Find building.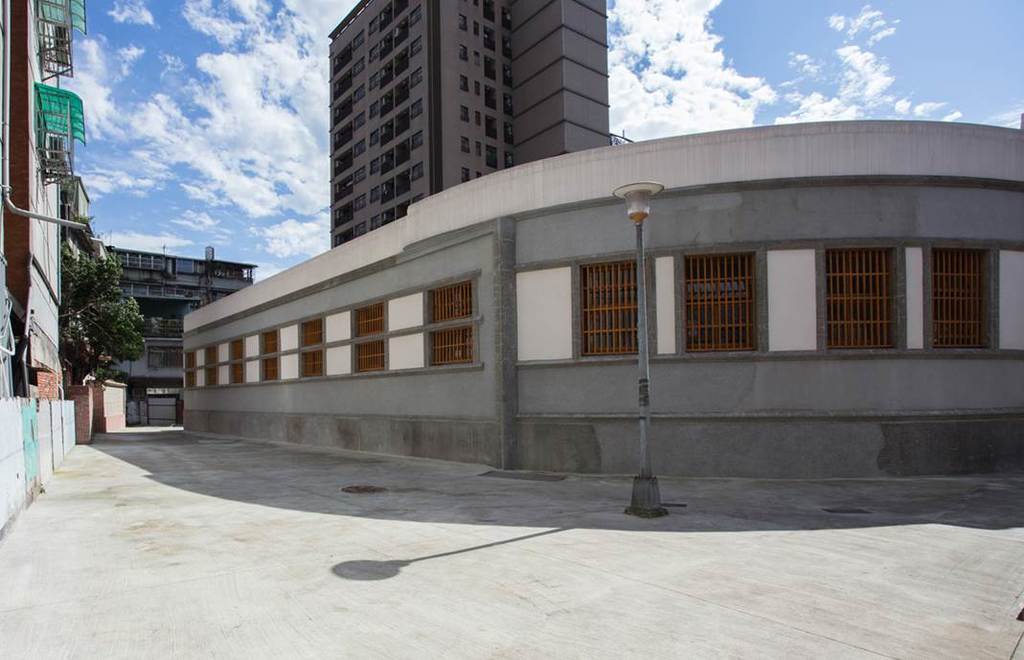
[0,0,84,399].
